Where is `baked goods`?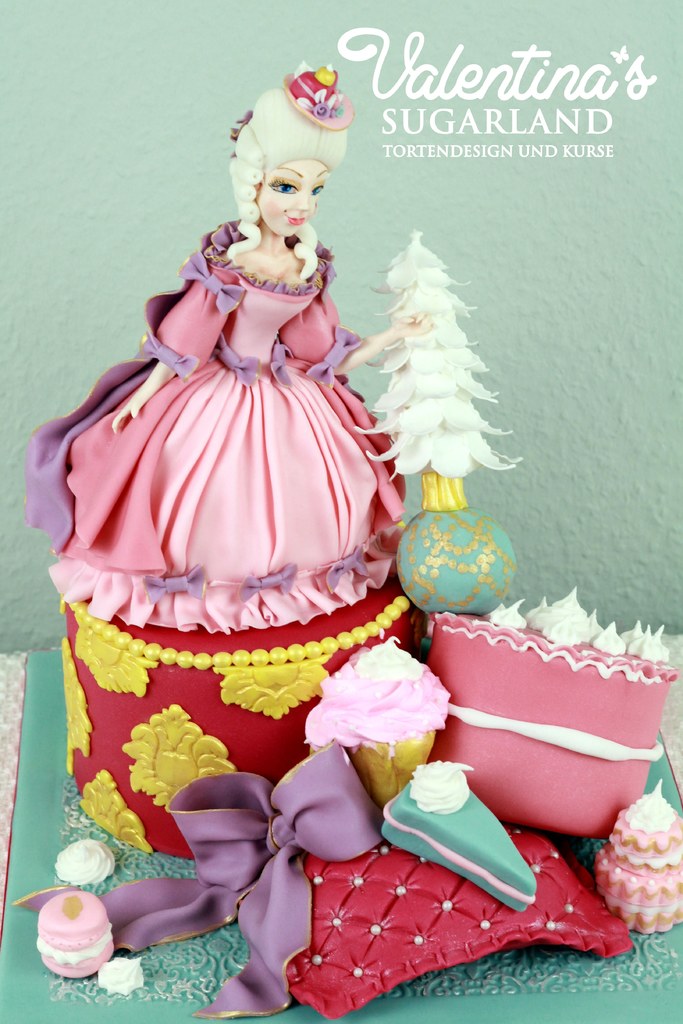
BBox(370, 753, 534, 918).
